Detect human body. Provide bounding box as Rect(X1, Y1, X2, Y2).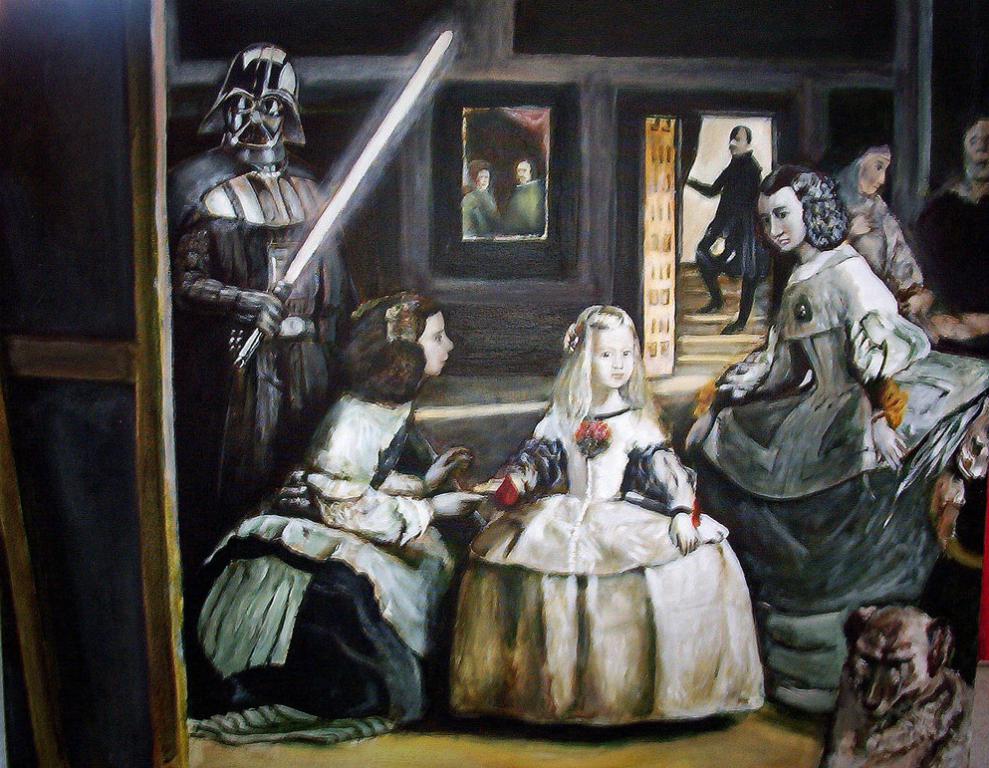
Rect(680, 244, 988, 712).
